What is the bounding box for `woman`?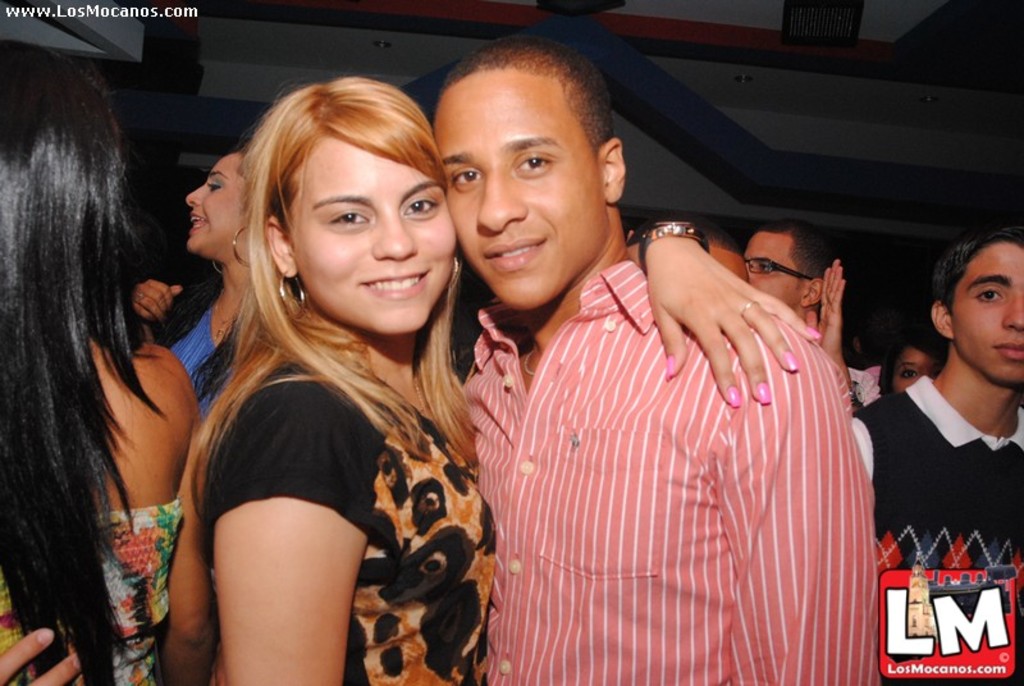
bbox=(122, 138, 271, 429).
